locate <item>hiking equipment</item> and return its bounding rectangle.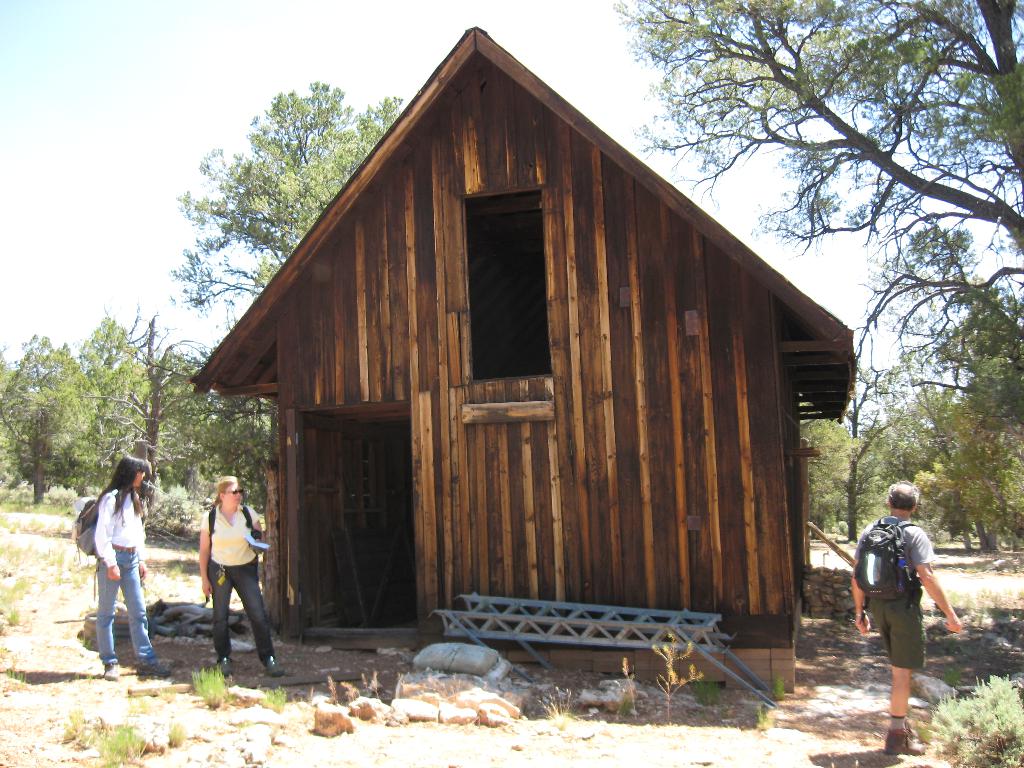
(202,500,260,540).
